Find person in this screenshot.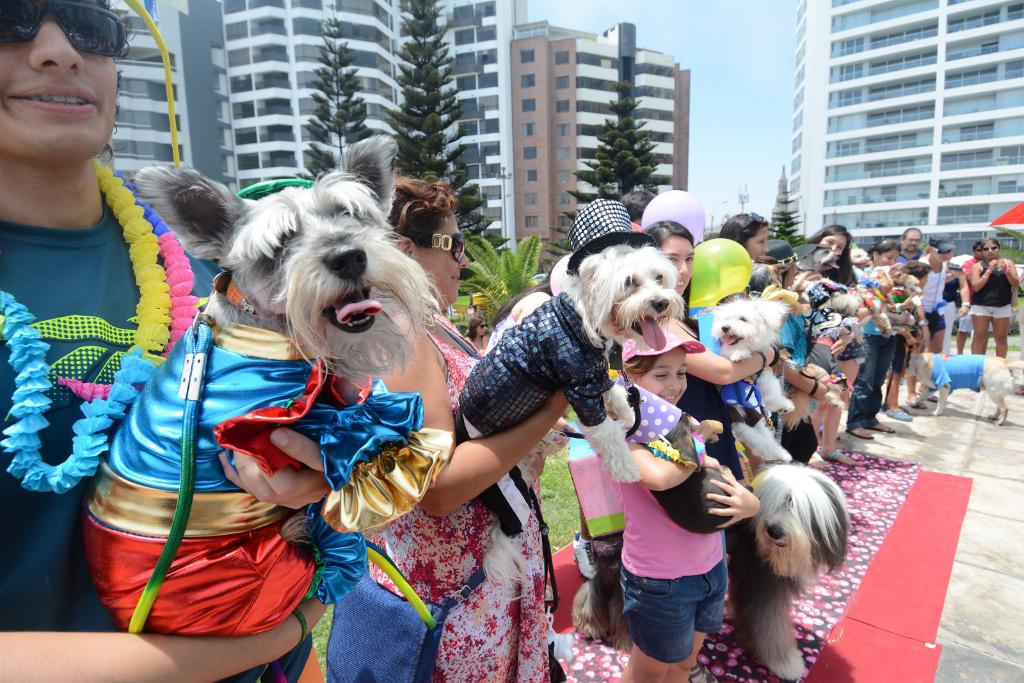
The bounding box for person is box(914, 230, 970, 408).
